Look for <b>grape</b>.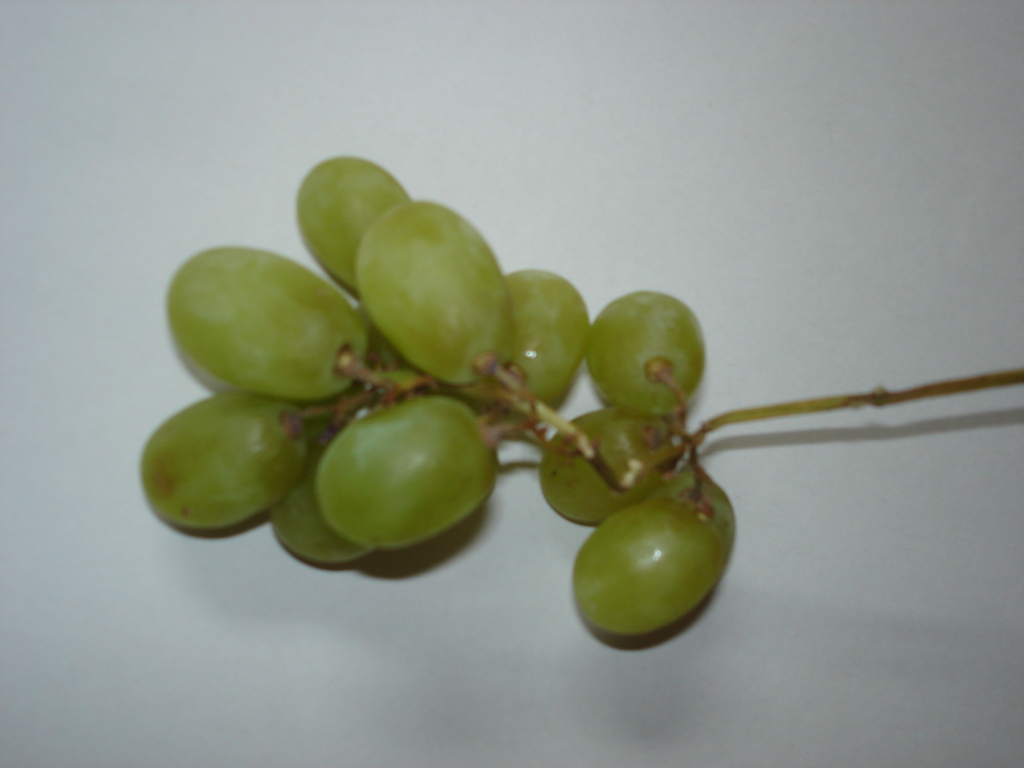
Found: crop(316, 392, 498, 550).
